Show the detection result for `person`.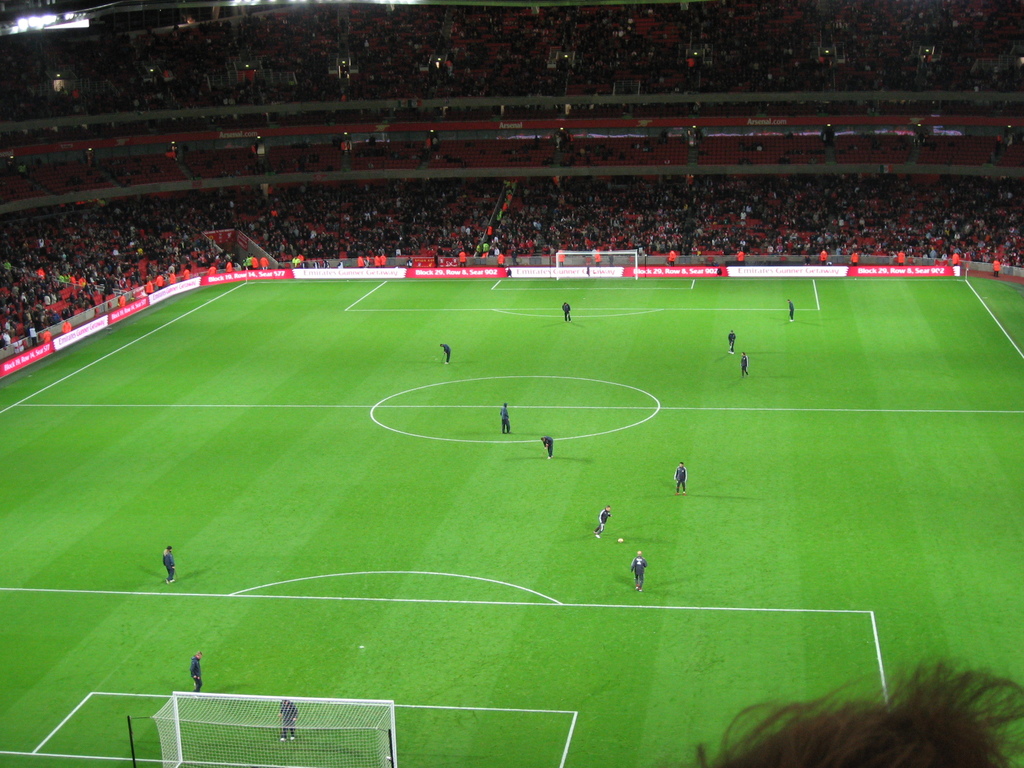
region(591, 504, 612, 538).
